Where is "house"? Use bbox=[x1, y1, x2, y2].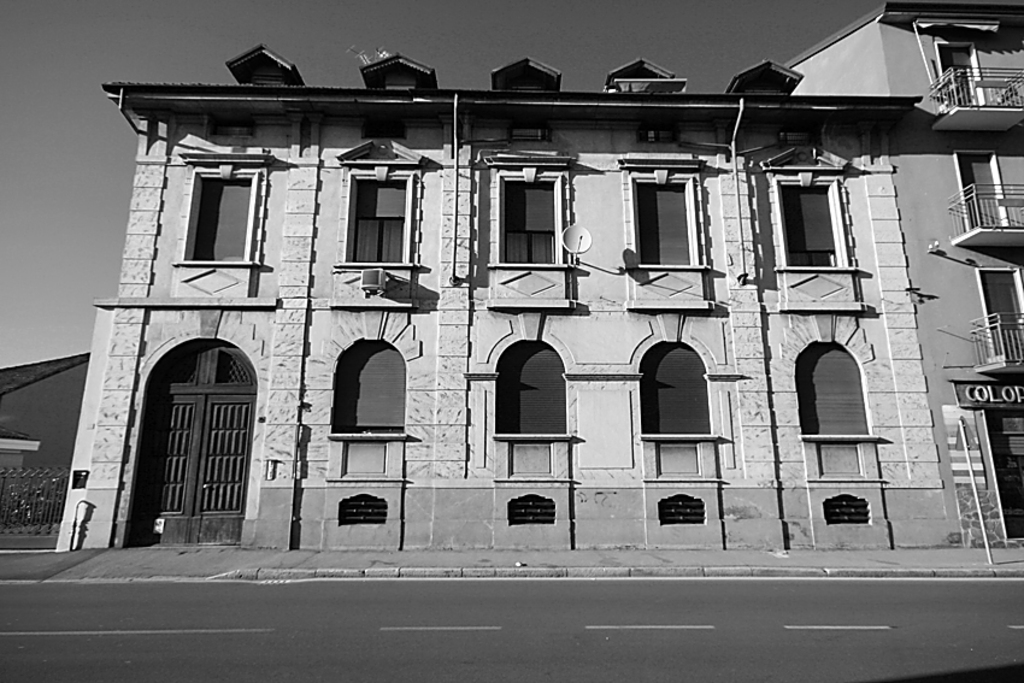
bbox=[54, 43, 946, 552].
